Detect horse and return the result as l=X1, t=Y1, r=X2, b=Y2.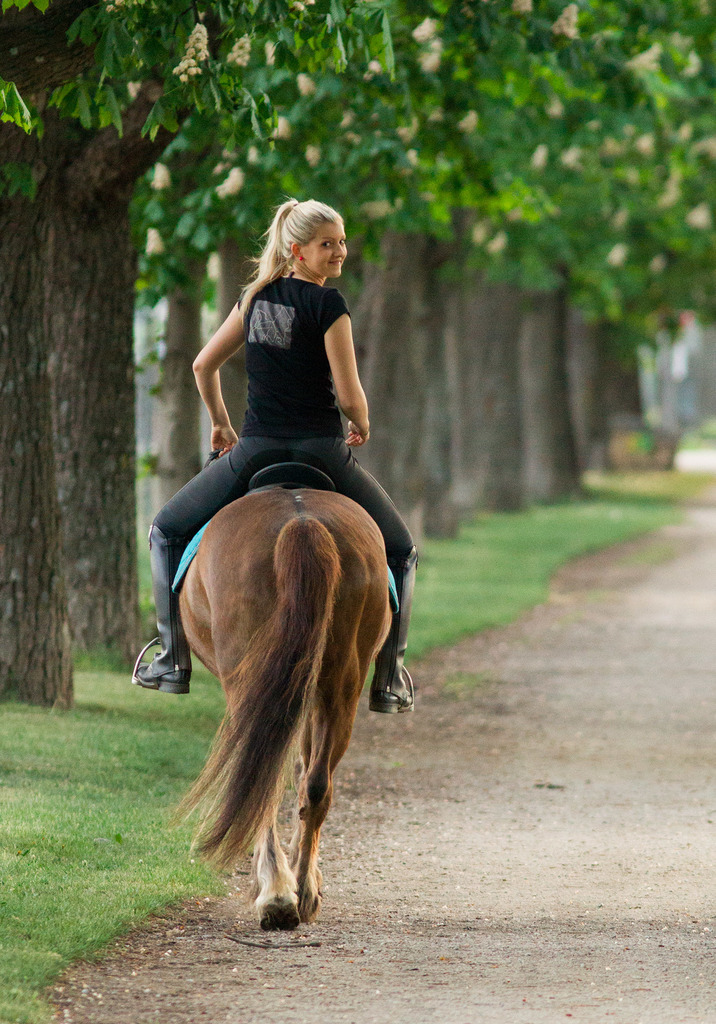
l=175, t=483, r=396, b=929.
